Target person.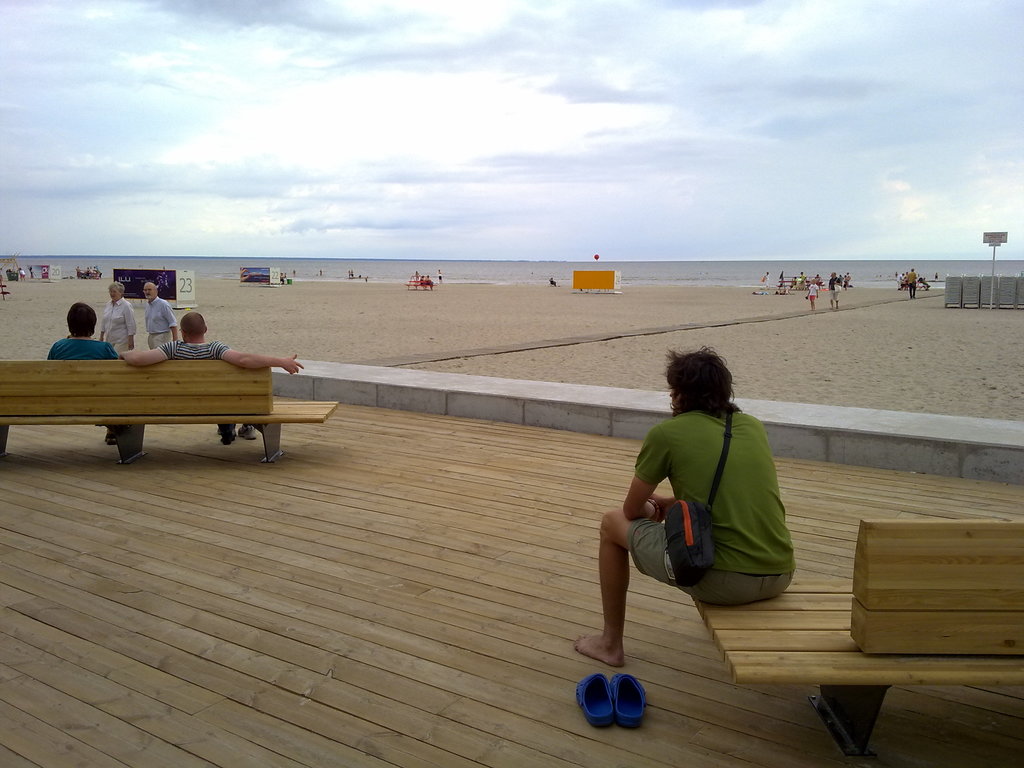
Target region: x1=113 y1=311 x2=306 y2=451.
